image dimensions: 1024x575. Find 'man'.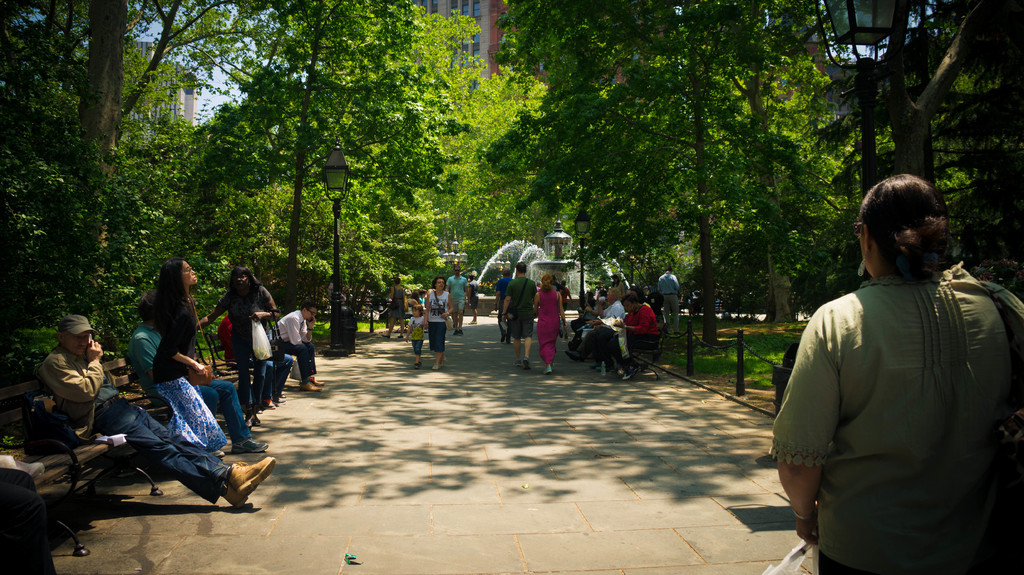
BBox(468, 273, 483, 327).
